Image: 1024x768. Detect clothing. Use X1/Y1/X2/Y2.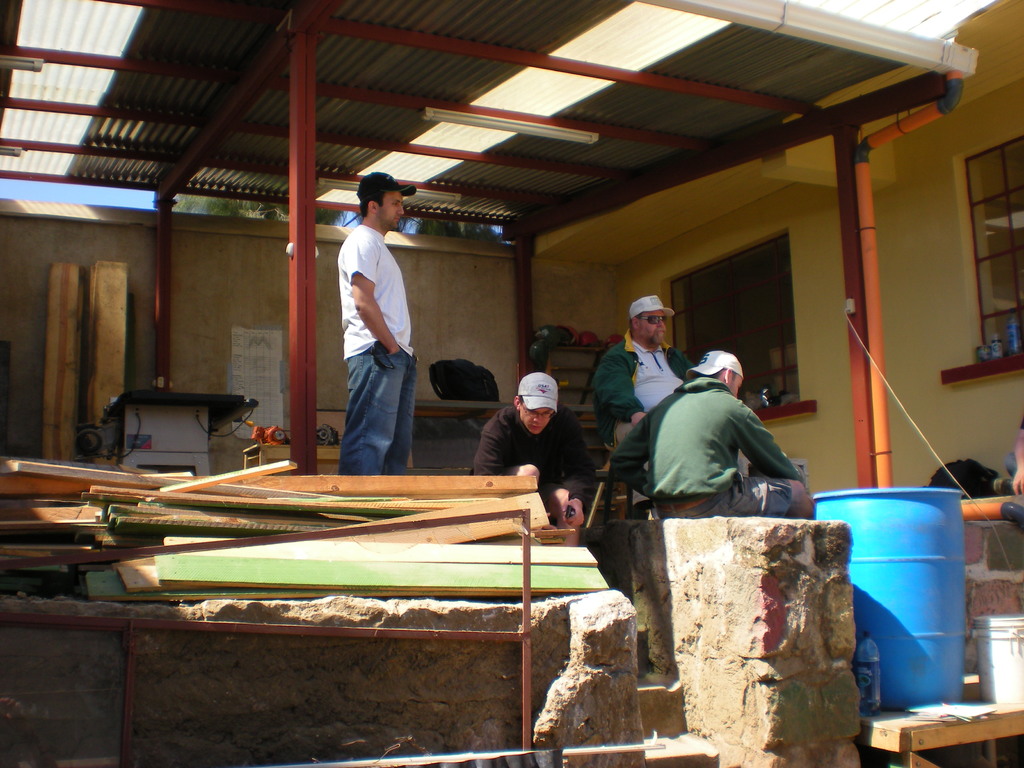
472/404/593/534.
